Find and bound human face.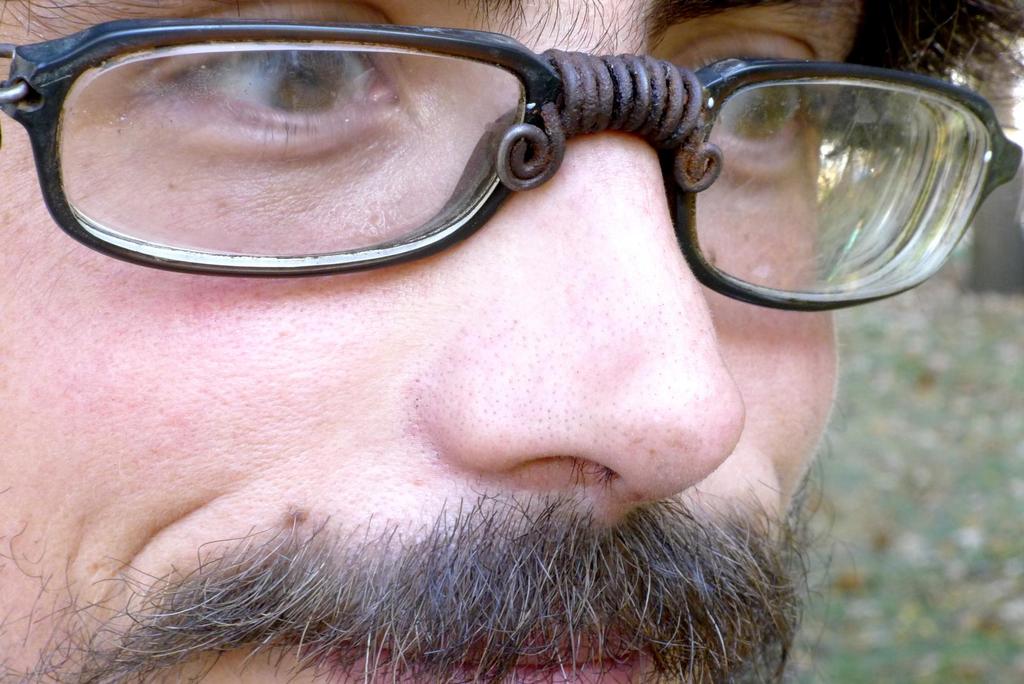
Bound: region(0, 0, 859, 683).
